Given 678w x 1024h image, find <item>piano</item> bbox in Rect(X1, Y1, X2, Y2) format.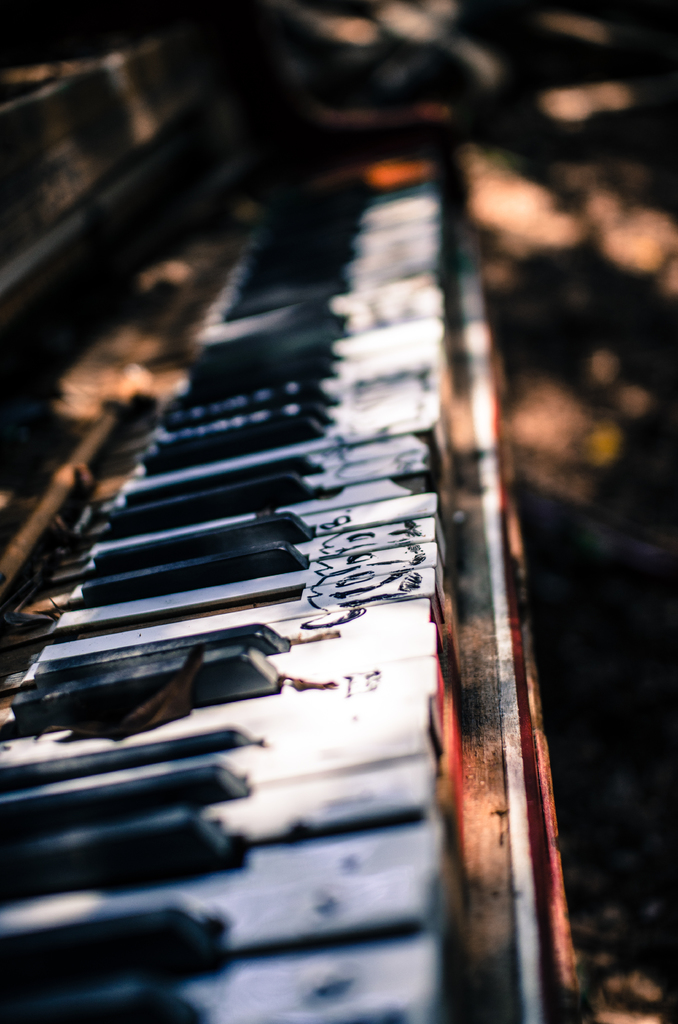
Rect(0, 175, 550, 1023).
